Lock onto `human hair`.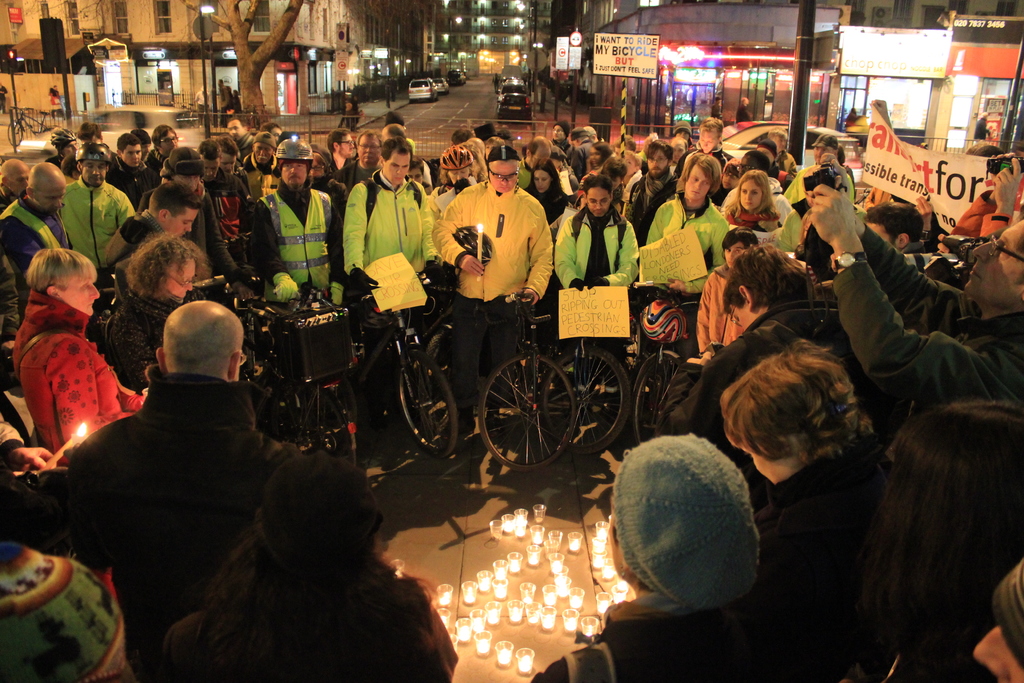
Locked: (left=856, top=398, right=1023, bottom=657).
